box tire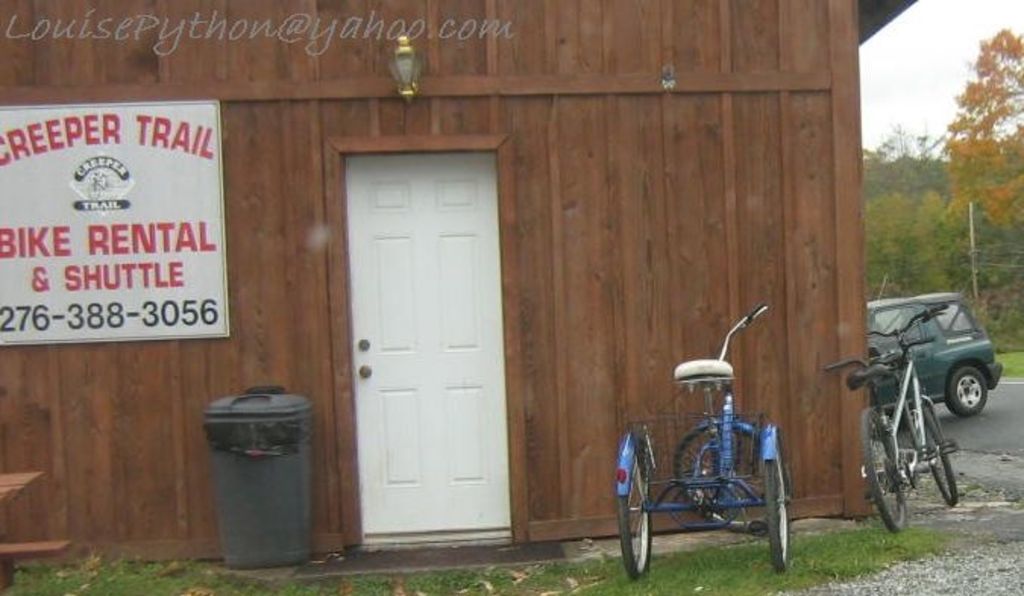
crop(862, 405, 906, 531)
